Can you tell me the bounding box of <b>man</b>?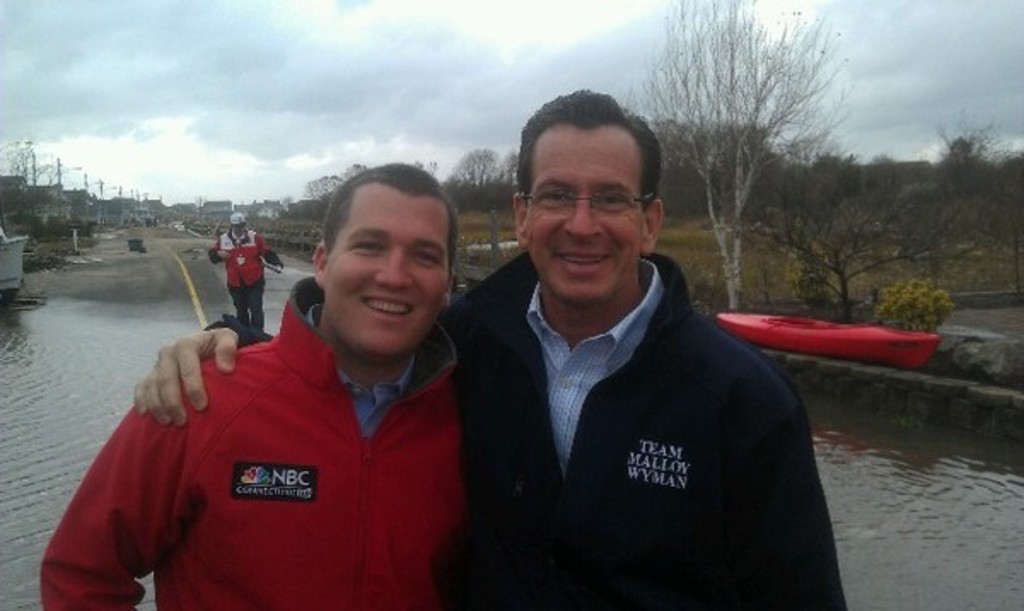
<region>38, 167, 478, 609</region>.
